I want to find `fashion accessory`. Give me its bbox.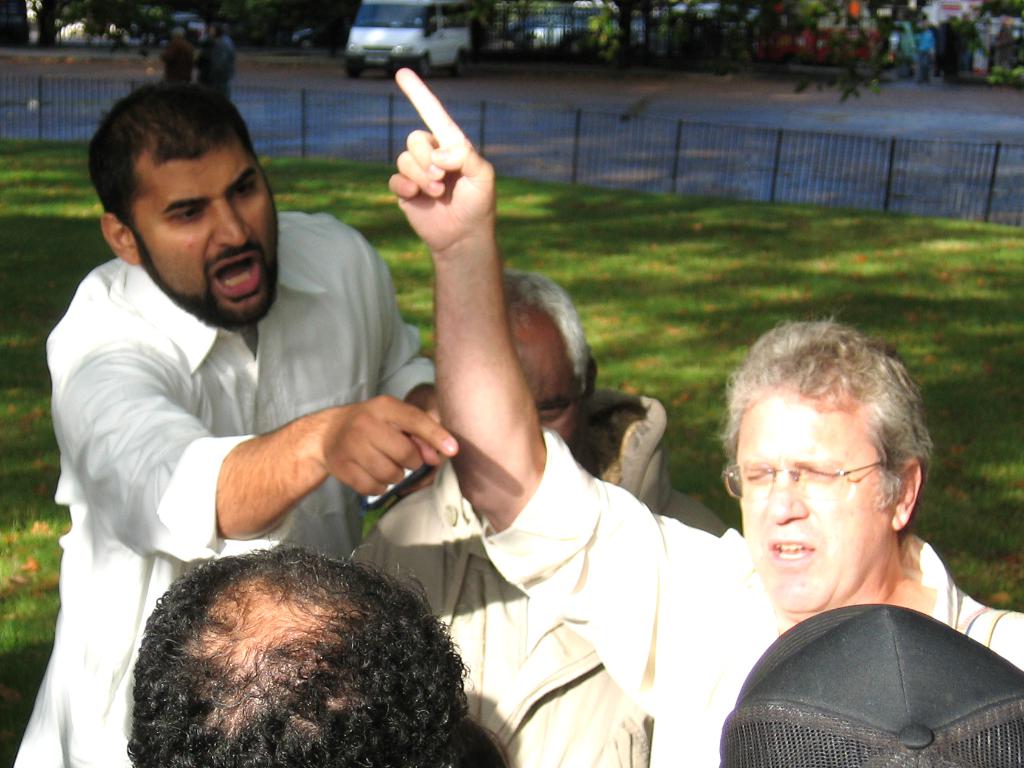
rect(721, 458, 883, 504).
